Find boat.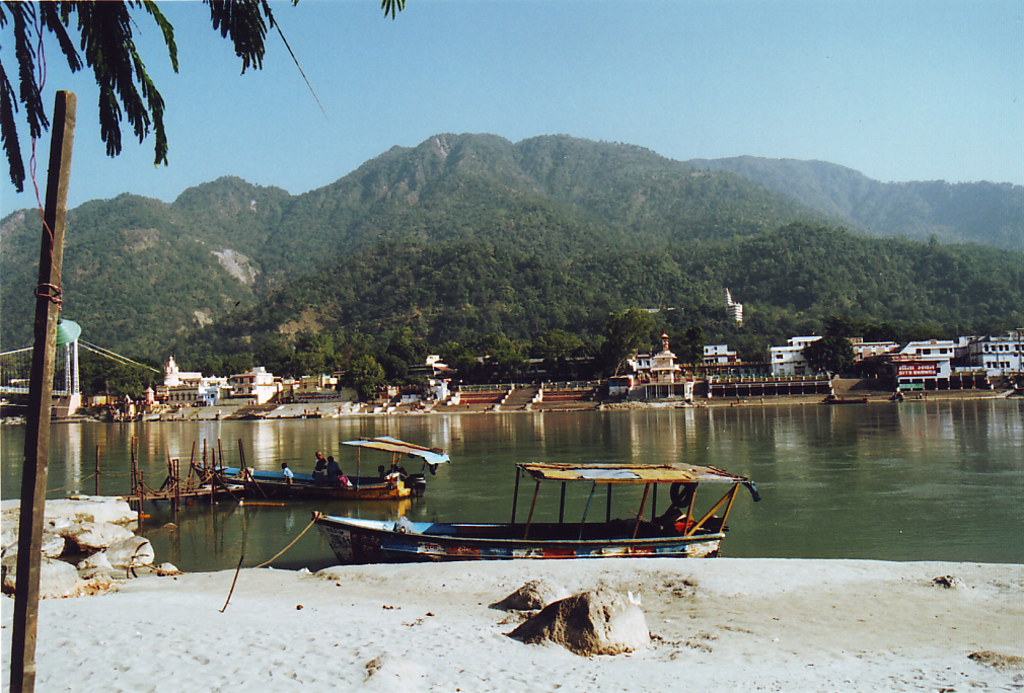
[left=196, top=436, right=454, bottom=503].
